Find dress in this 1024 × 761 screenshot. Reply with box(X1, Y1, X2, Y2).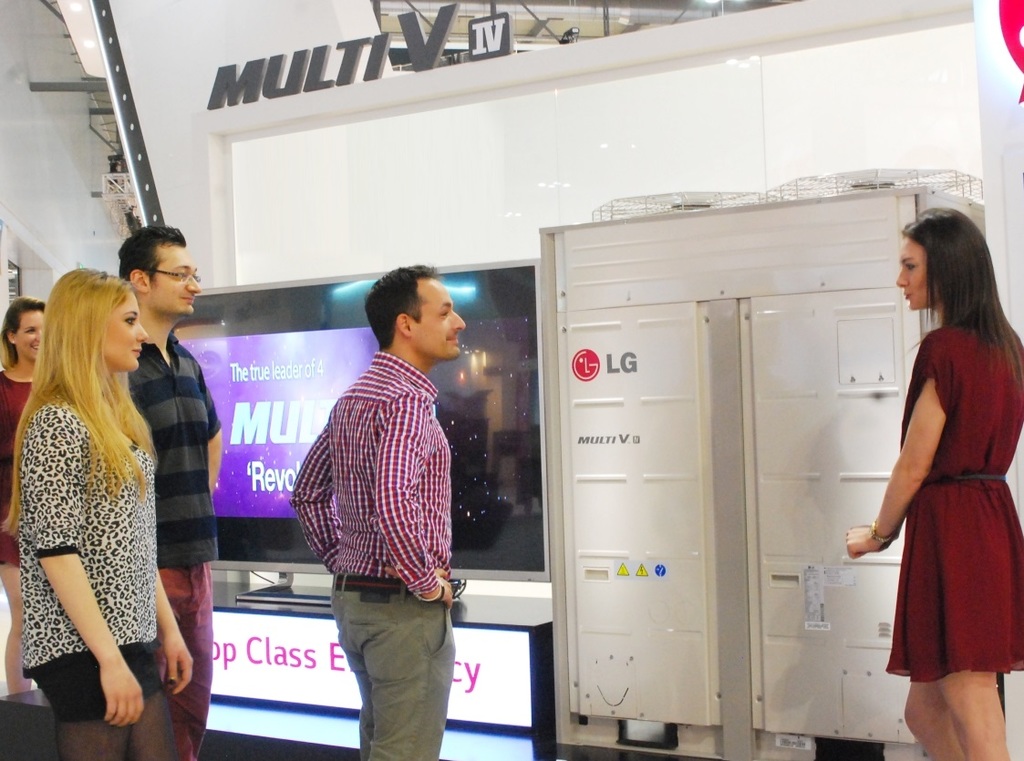
box(0, 369, 37, 568).
